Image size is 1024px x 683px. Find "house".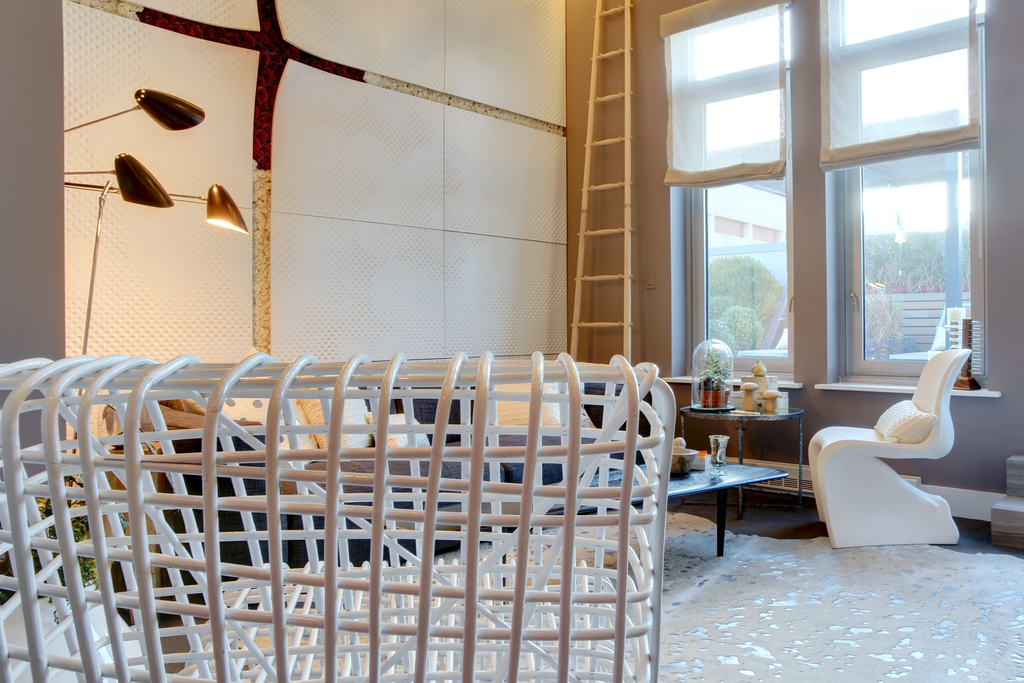
(left=0, top=0, right=1023, bottom=682).
